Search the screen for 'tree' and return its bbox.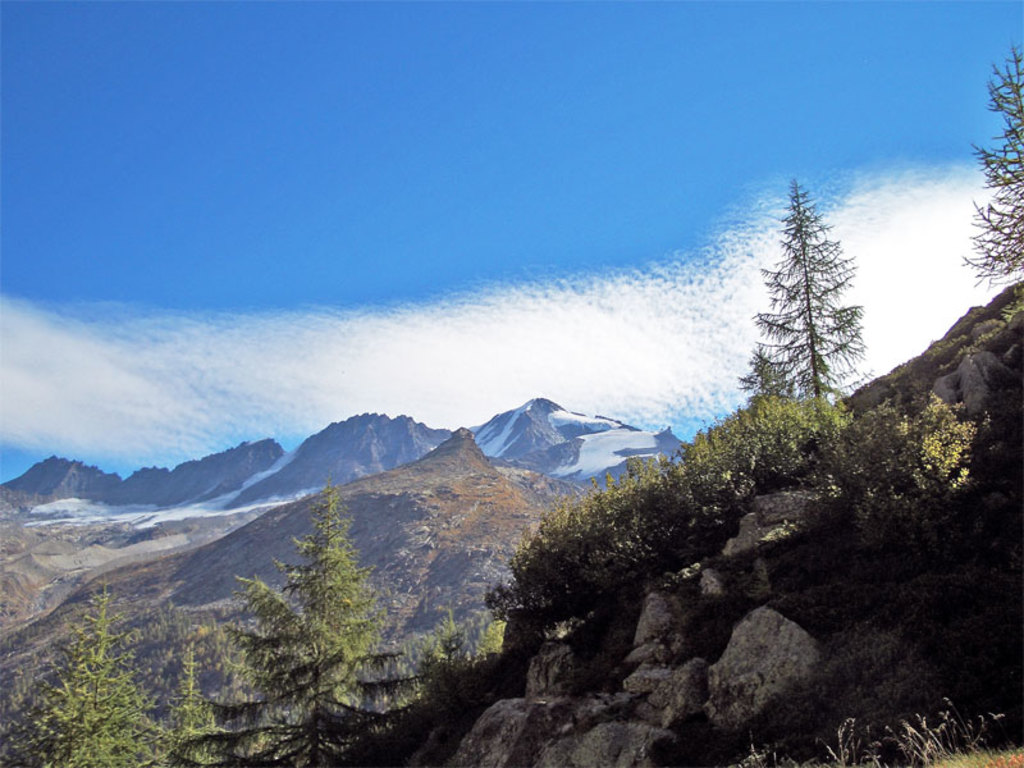
Found: [13, 579, 168, 767].
